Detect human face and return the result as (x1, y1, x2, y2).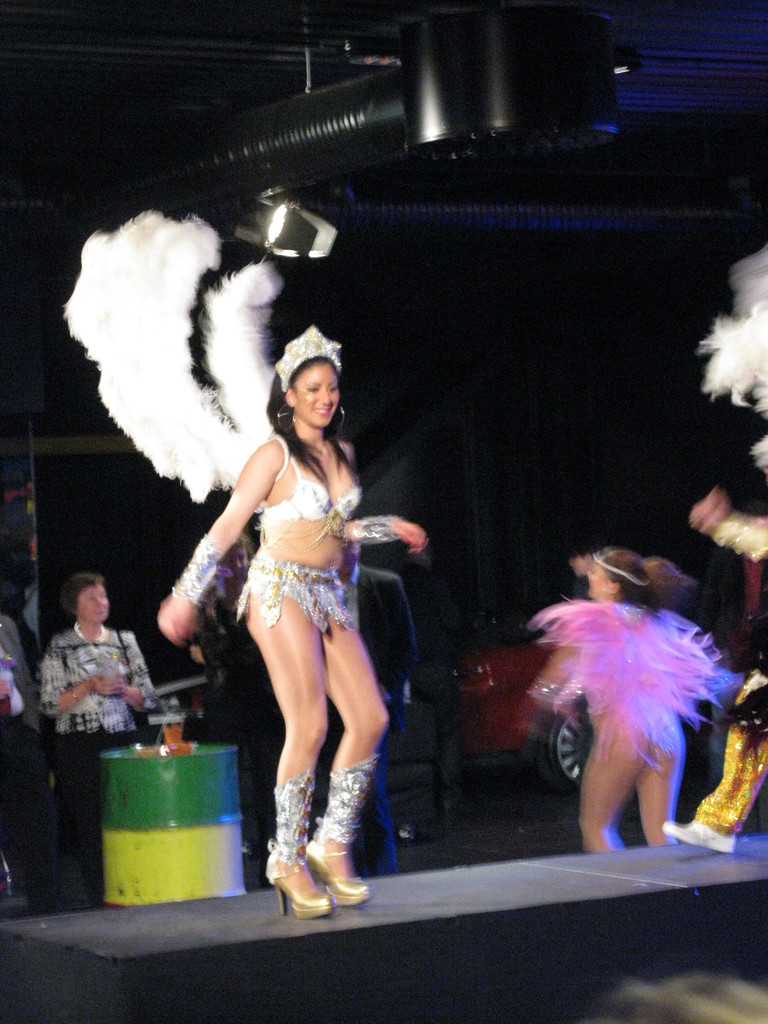
(81, 589, 113, 627).
